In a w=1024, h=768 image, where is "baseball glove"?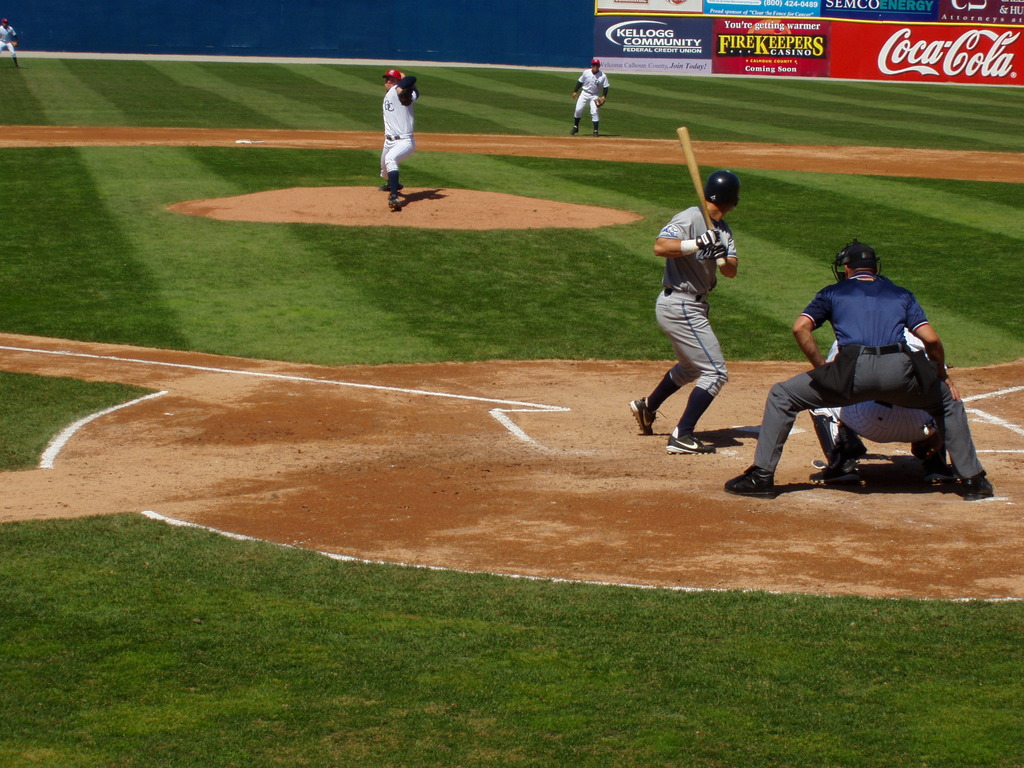
x1=700 y1=228 x2=718 y2=248.
